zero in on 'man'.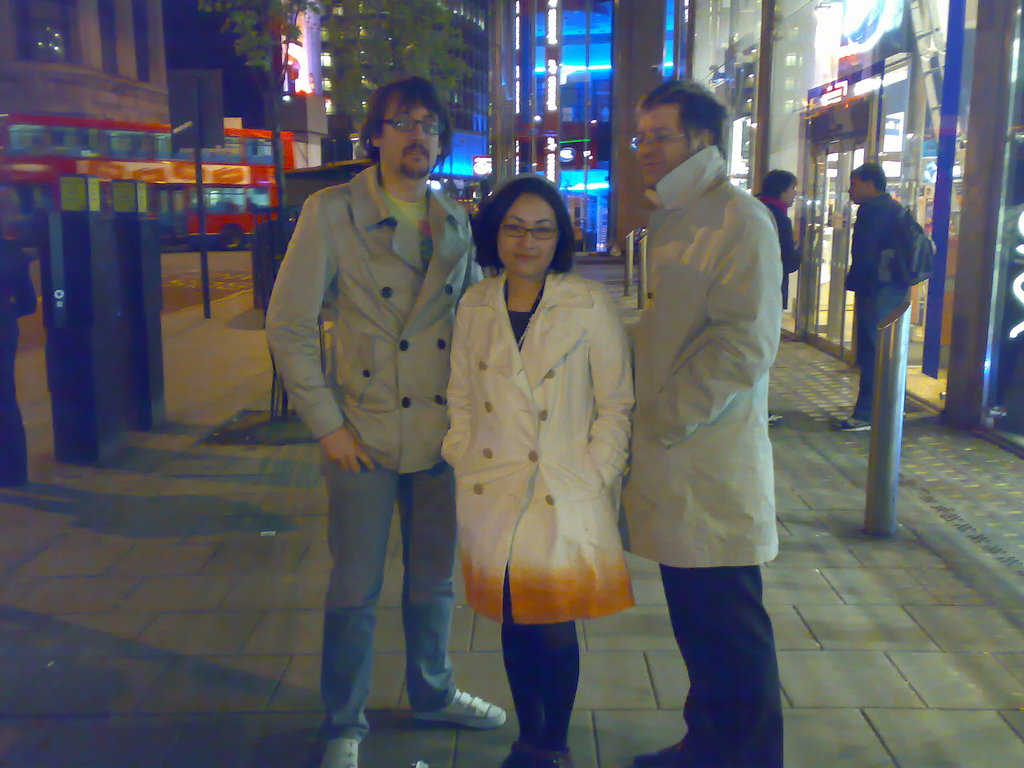
Zeroed in: {"left": 826, "top": 157, "right": 936, "bottom": 434}.
